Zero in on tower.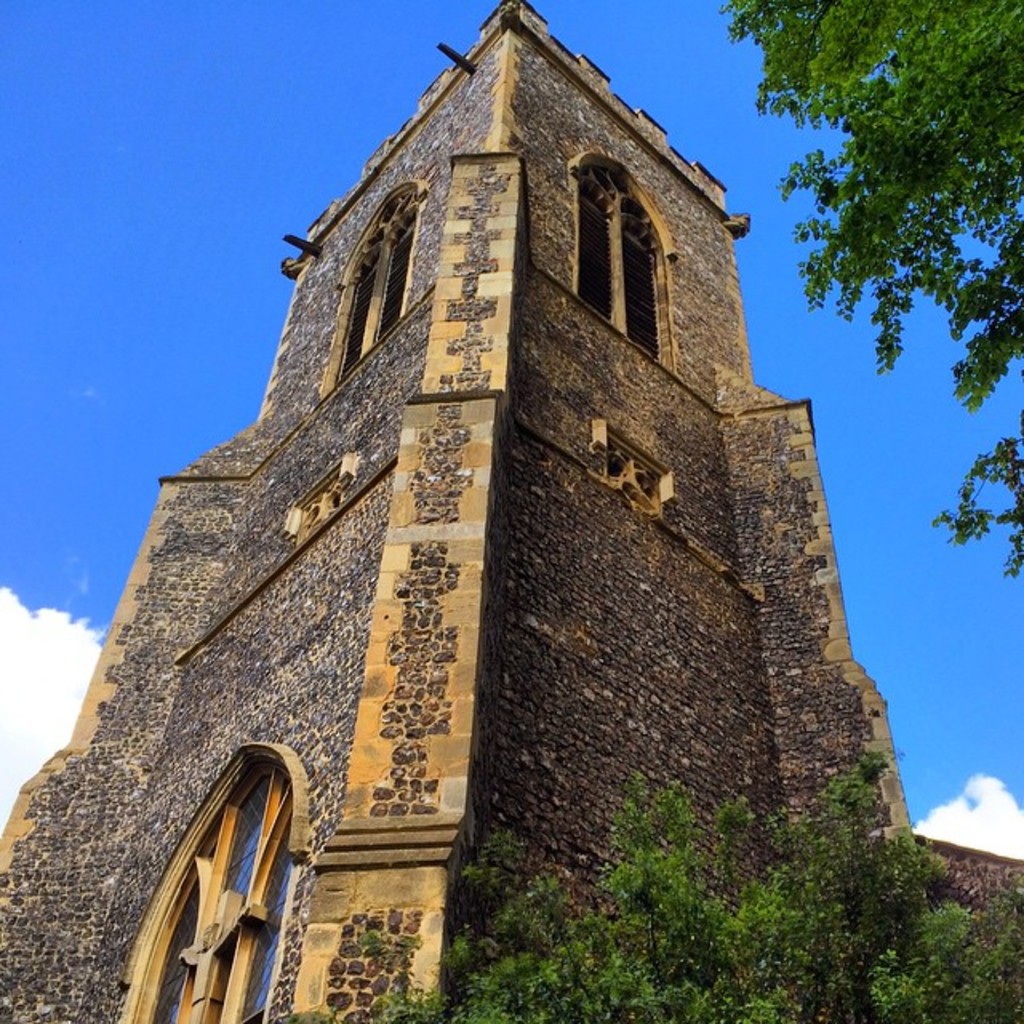
Zeroed in: BBox(0, 2, 1022, 1014).
